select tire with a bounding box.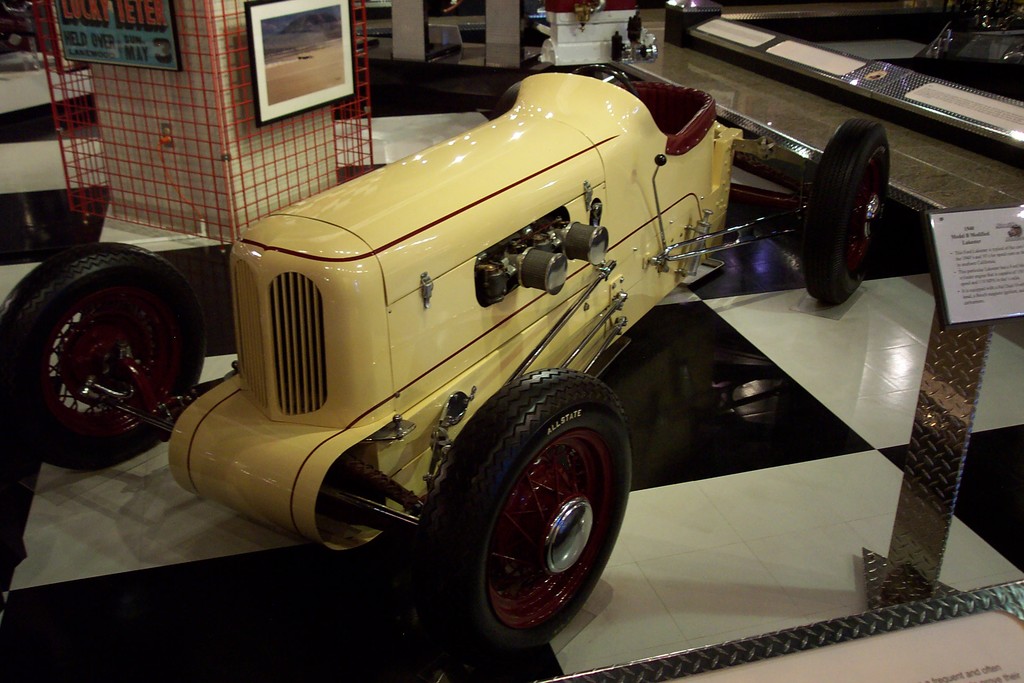
crop(803, 119, 888, 302).
